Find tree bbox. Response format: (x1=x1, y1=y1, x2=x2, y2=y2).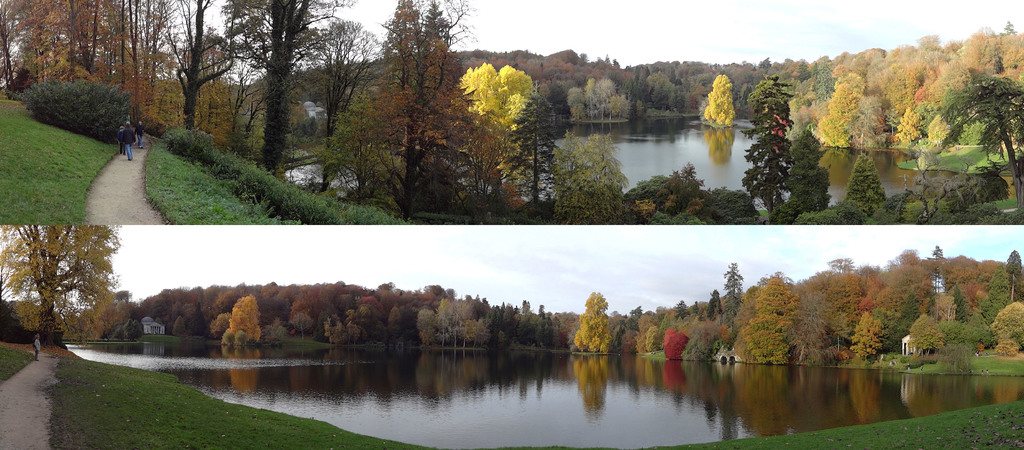
(x1=14, y1=205, x2=124, y2=339).
